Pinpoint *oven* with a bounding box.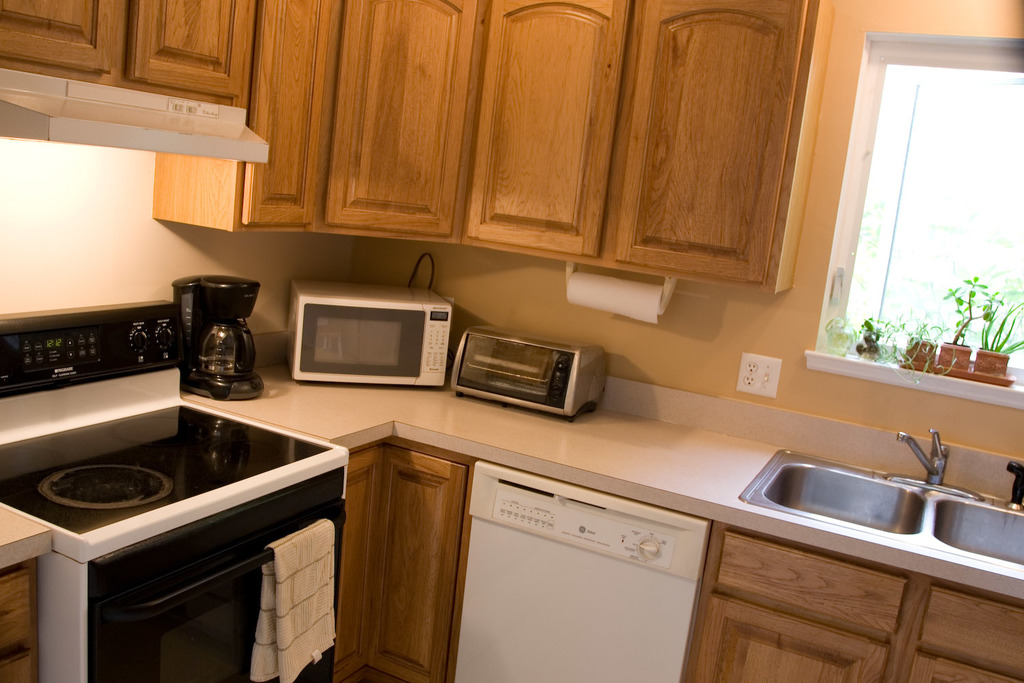
291 282 444 387.
